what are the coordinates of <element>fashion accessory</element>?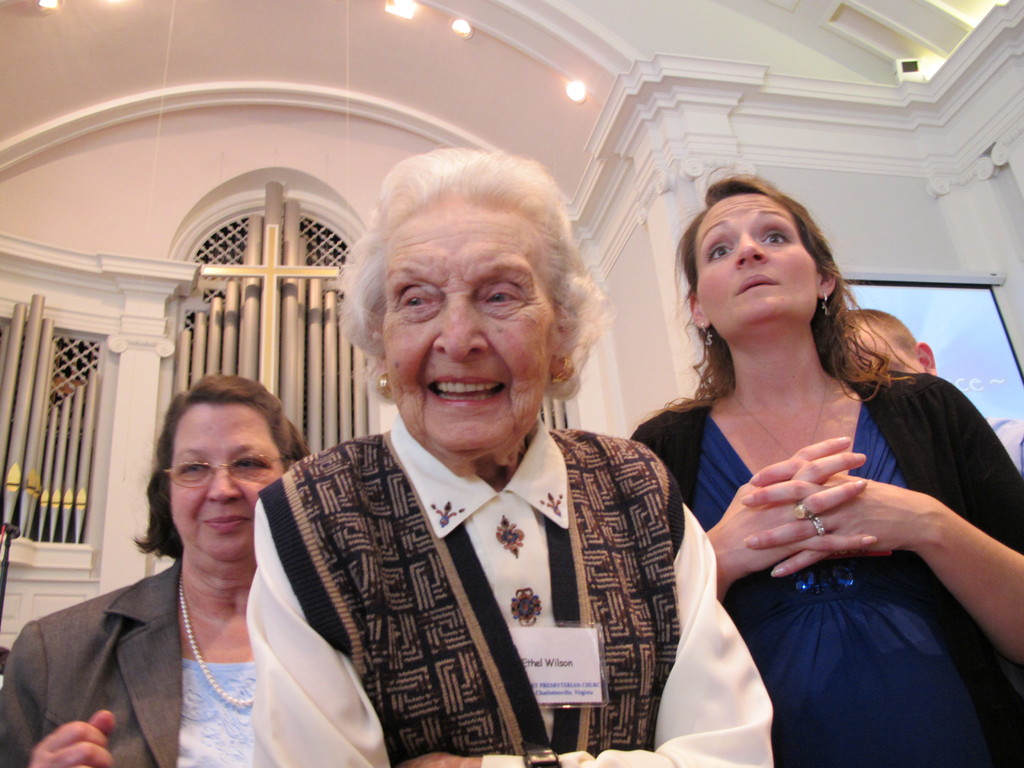
detection(808, 511, 825, 538).
